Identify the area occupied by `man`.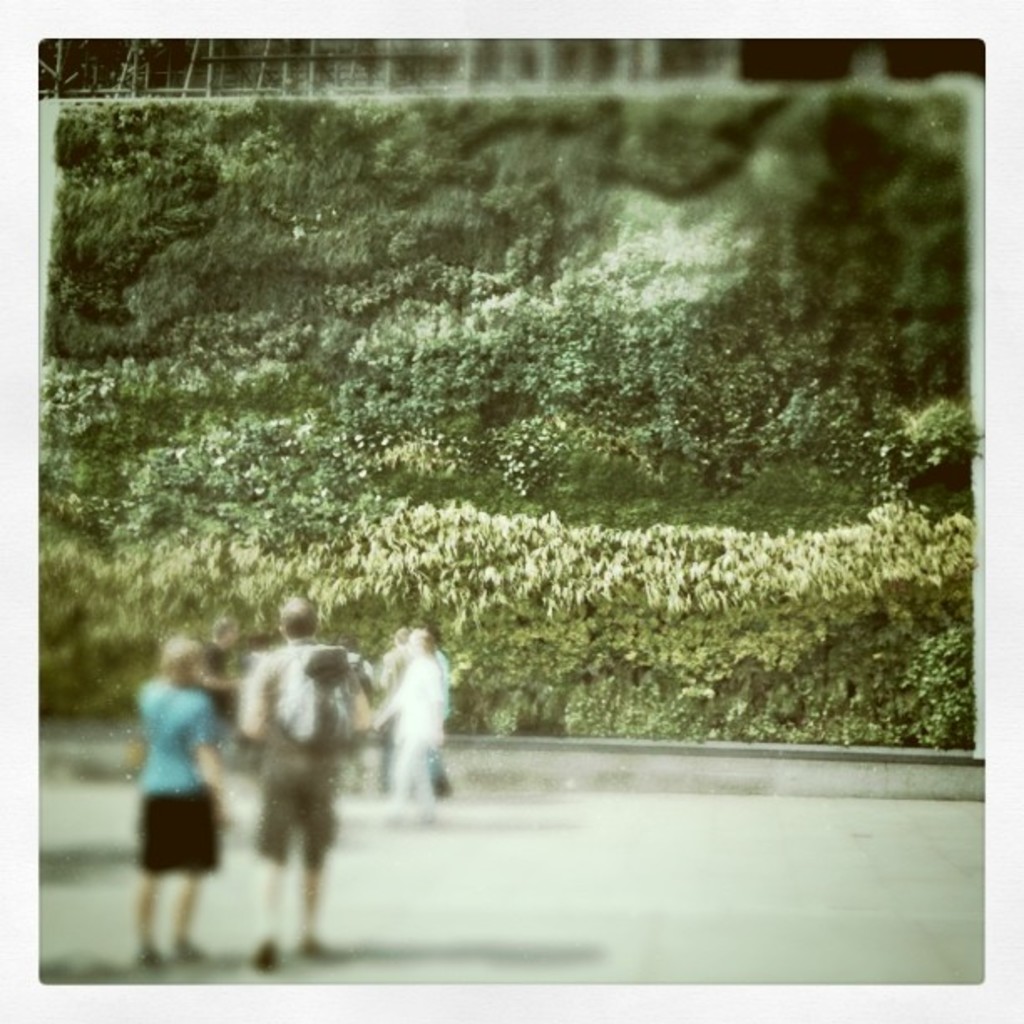
Area: pyautogui.locateOnScreen(216, 627, 370, 959).
